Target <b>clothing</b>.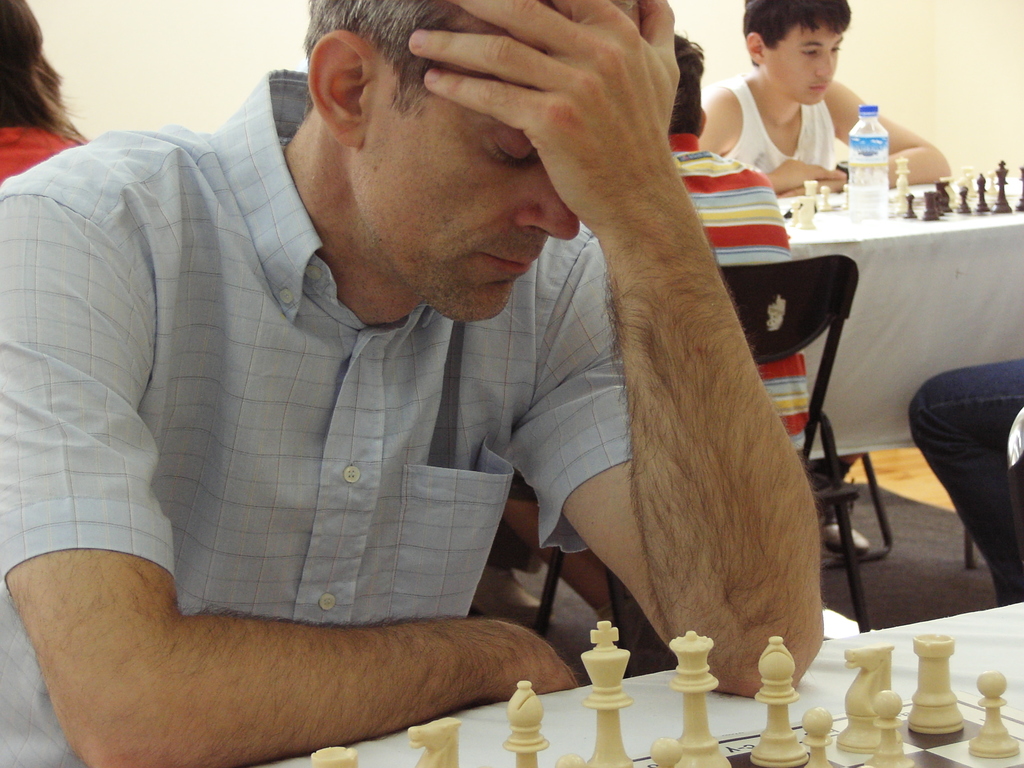
Target region: region(52, 64, 825, 740).
